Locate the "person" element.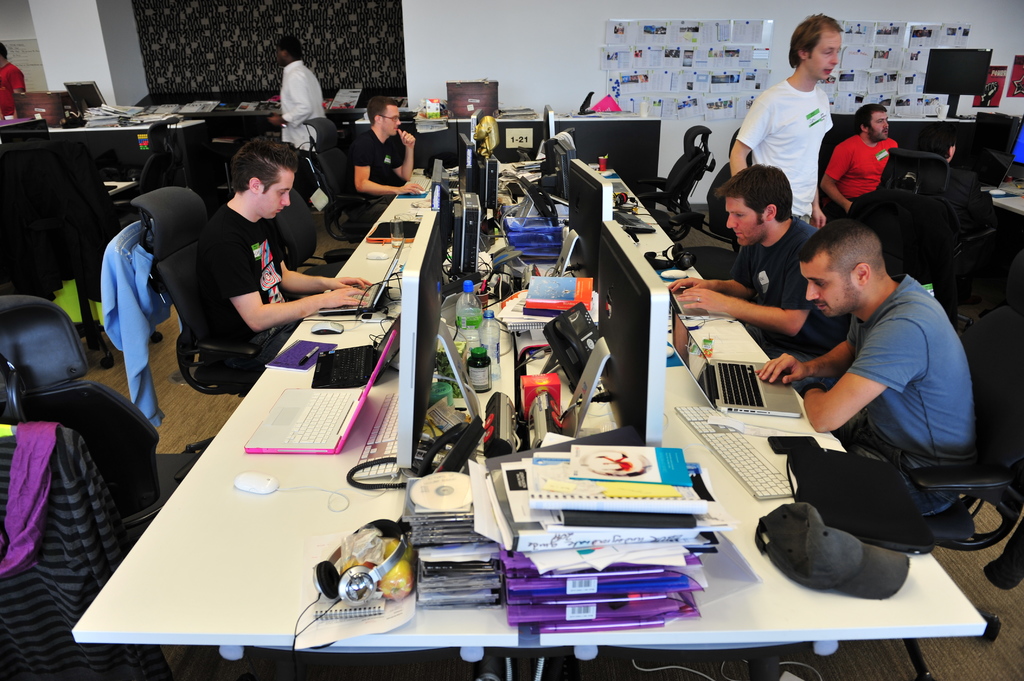
Element bbox: <region>355, 92, 432, 244</region>.
